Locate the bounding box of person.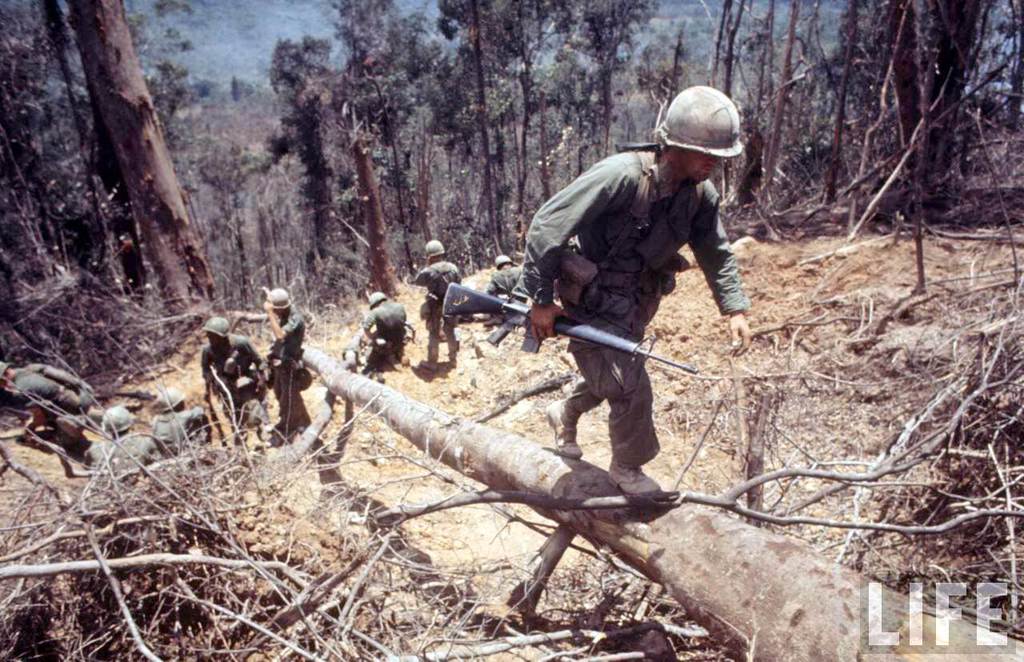
Bounding box: left=262, top=285, right=308, bottom=459.
